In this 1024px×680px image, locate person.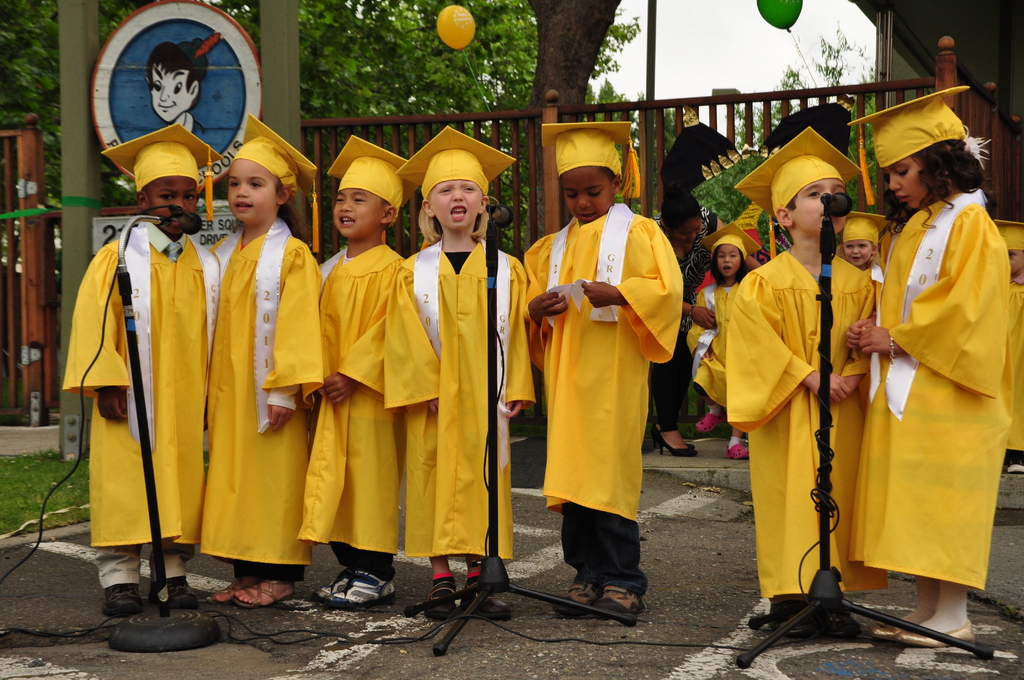
Bounding box: box=[719, 147, 881, 620].
